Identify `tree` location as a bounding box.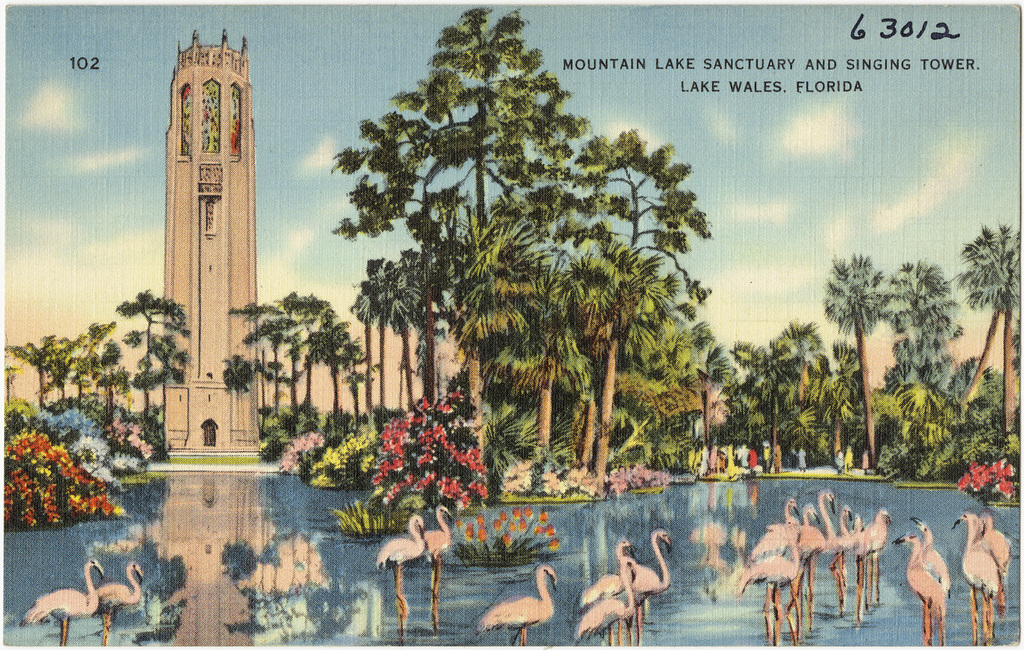
<box>220,289,363,453</box>.
